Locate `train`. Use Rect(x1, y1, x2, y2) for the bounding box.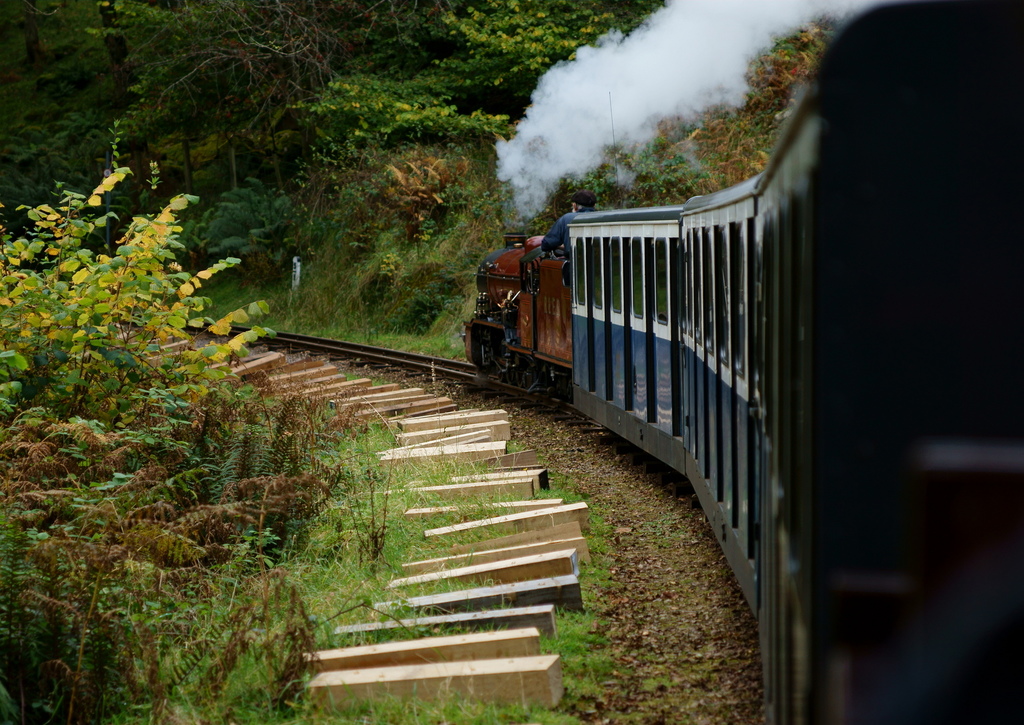
Rect(459, 0, 1023, 724).
